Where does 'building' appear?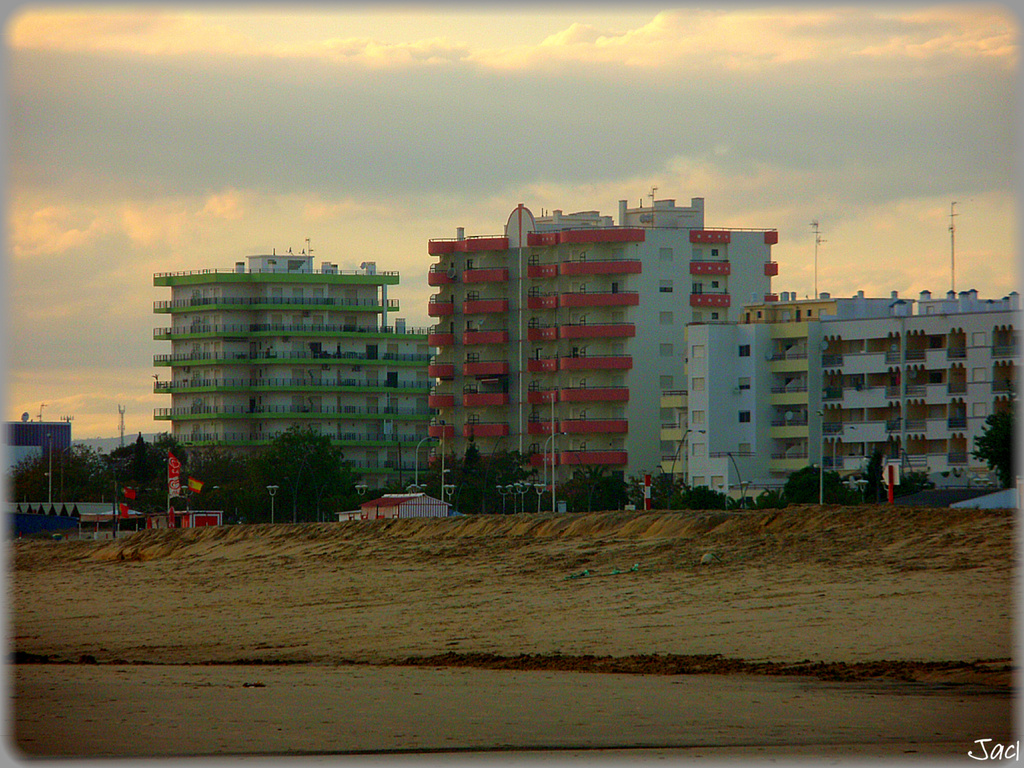
Appears at [616,193,706,225].
